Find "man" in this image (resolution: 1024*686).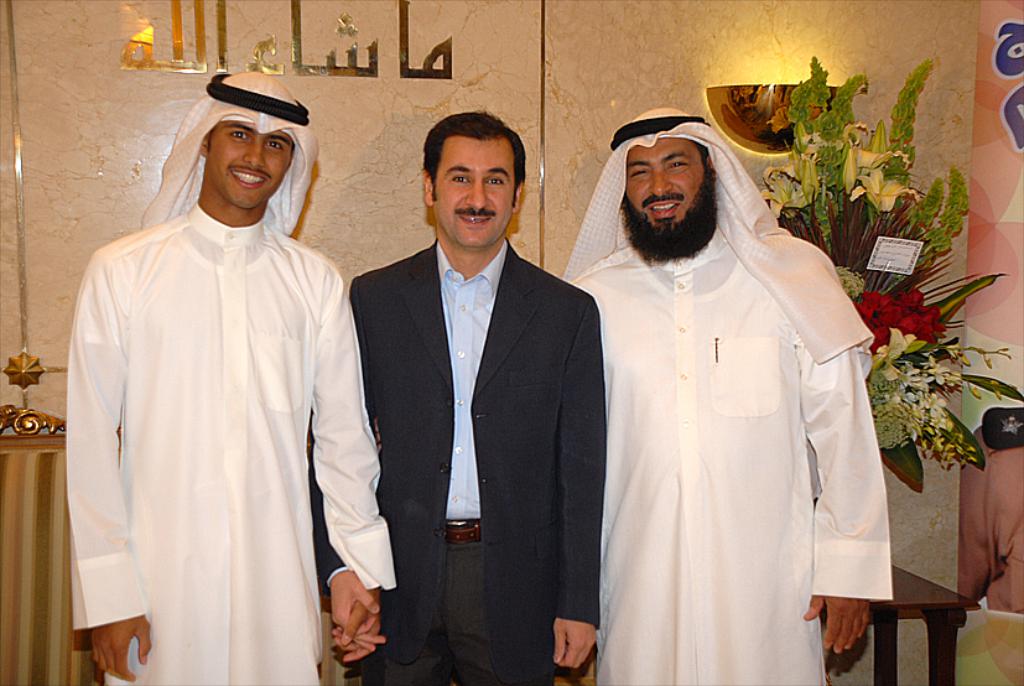
BBox(68, 69, 396, 685).
